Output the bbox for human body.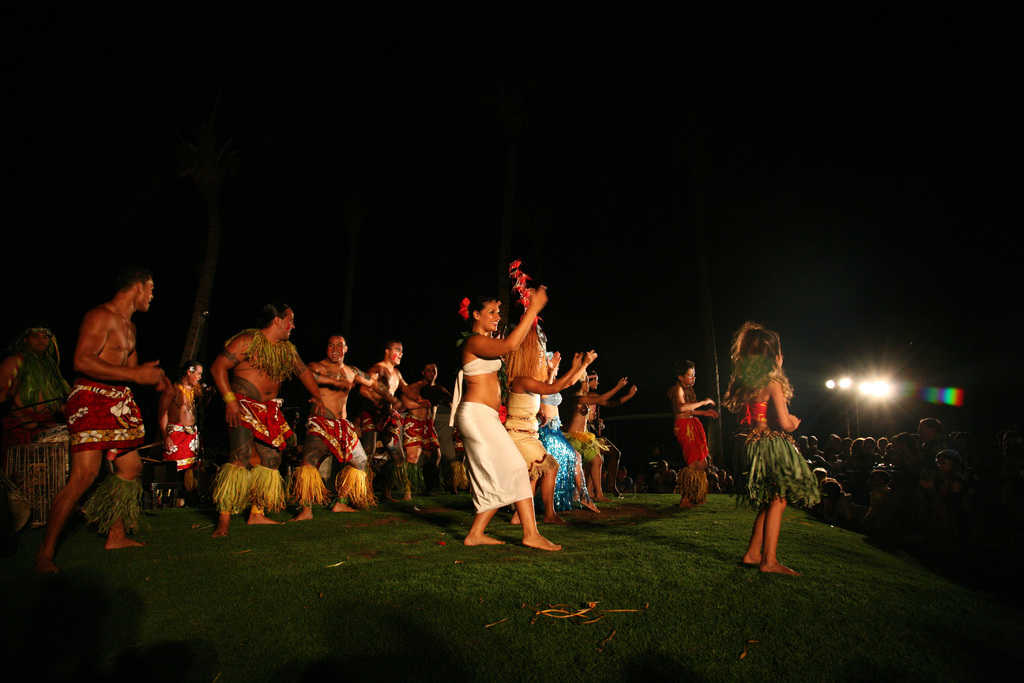
(x1=744, y1=310, x2=822, y2=561).
